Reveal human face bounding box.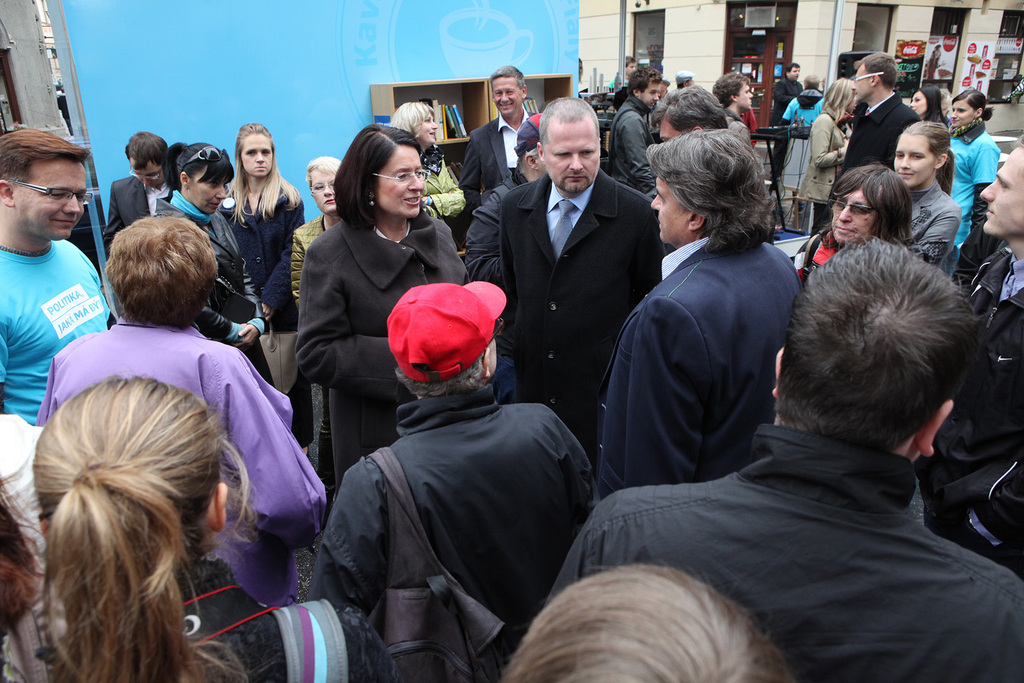
Revealed: 892,136,937,189.
